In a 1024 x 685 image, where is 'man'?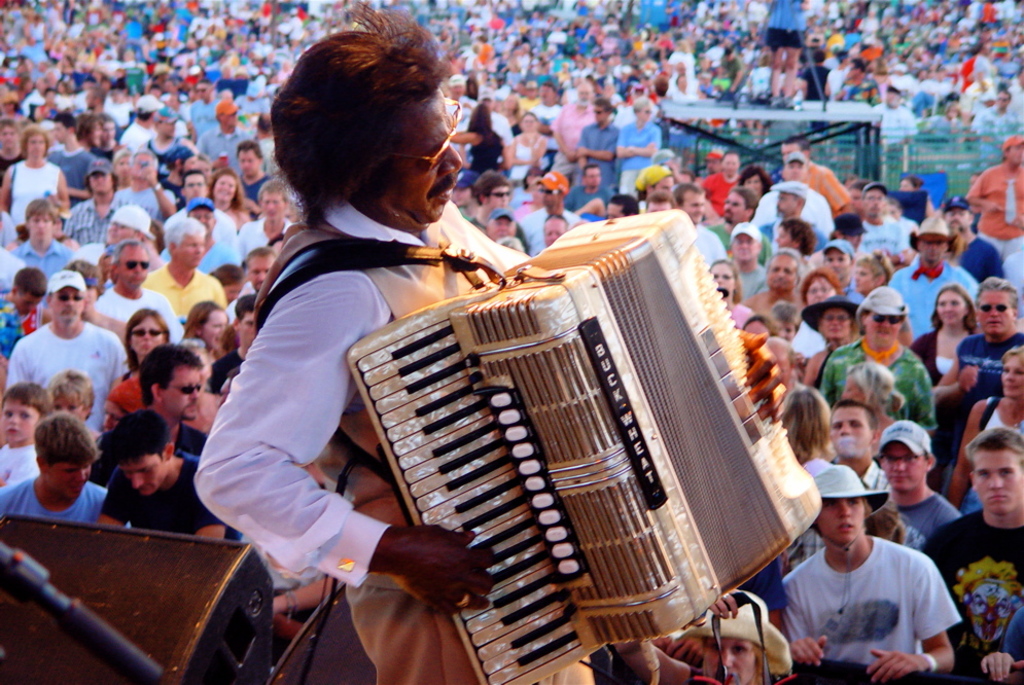
BBox(747, 174, 822, 248).
